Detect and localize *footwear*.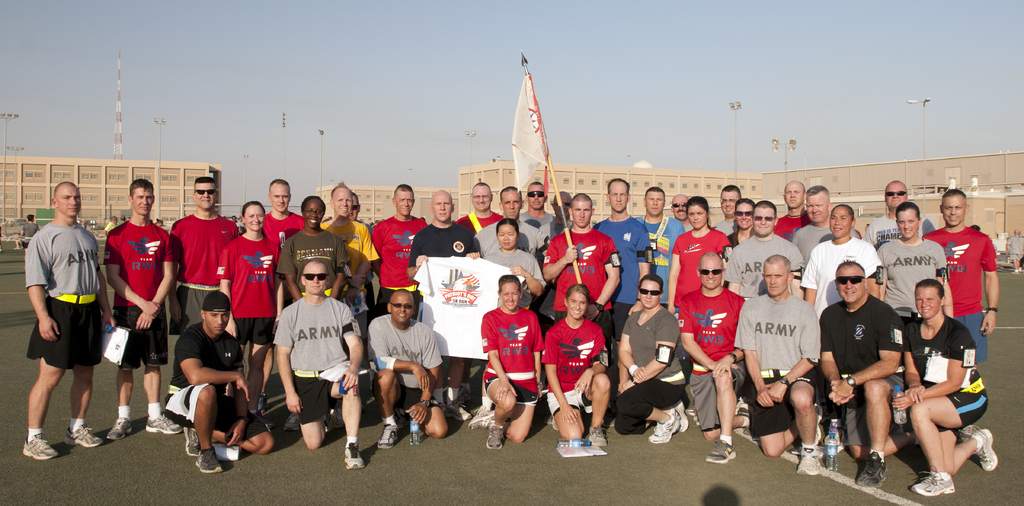
Localized at left=21, top=441, right=56, bottom=462.
